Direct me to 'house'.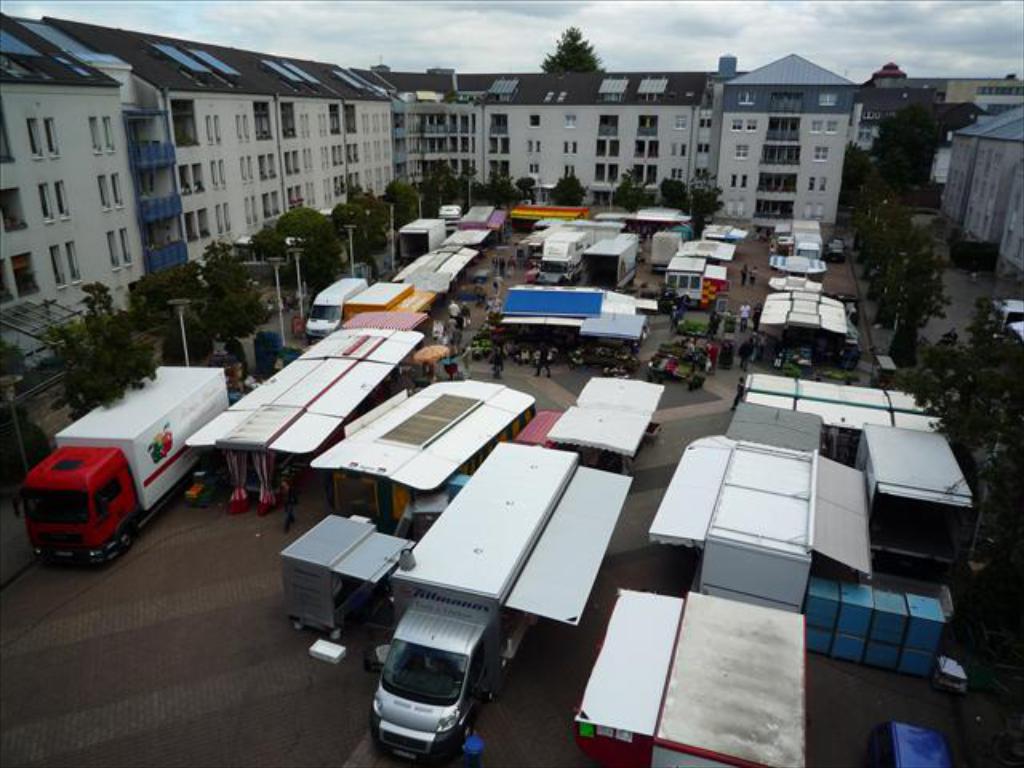
Direction: (405,62,707,197).
